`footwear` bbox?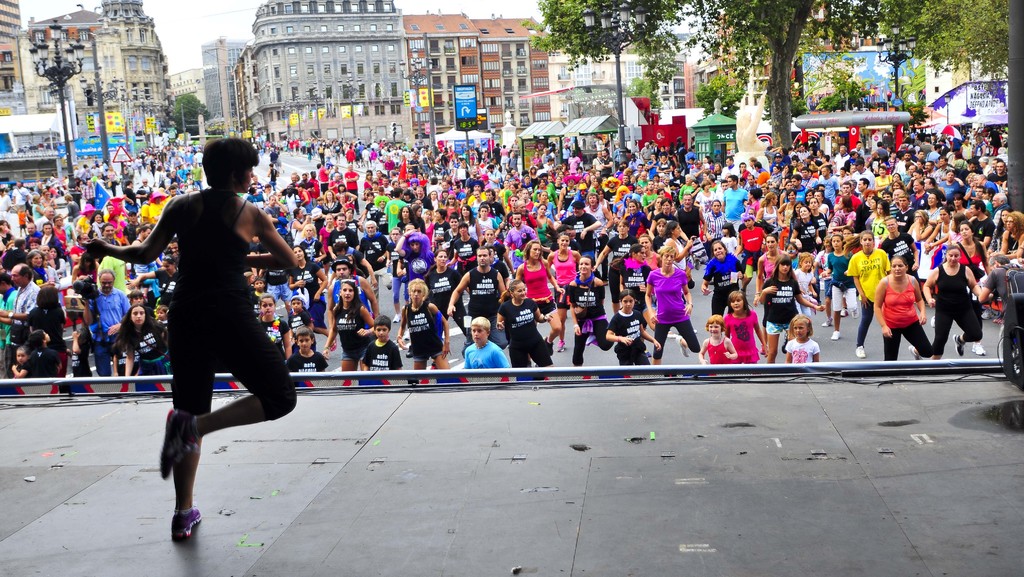
[x1=552, y1=341, x2=566, y2=354]
